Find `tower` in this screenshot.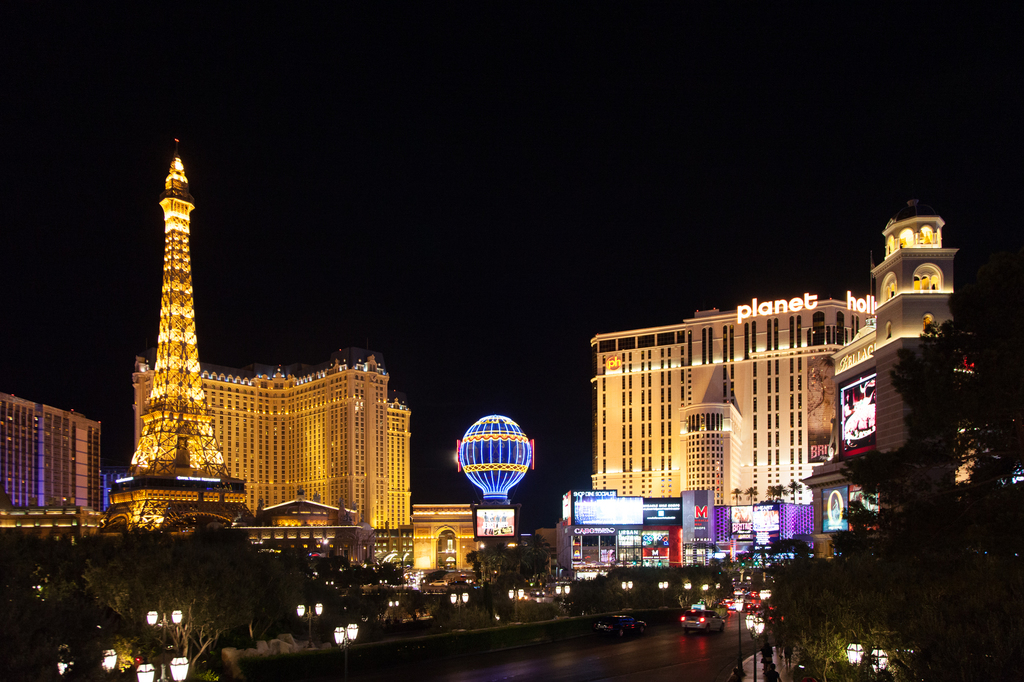
The bounding box for `tower` is (837,197,956,517).
